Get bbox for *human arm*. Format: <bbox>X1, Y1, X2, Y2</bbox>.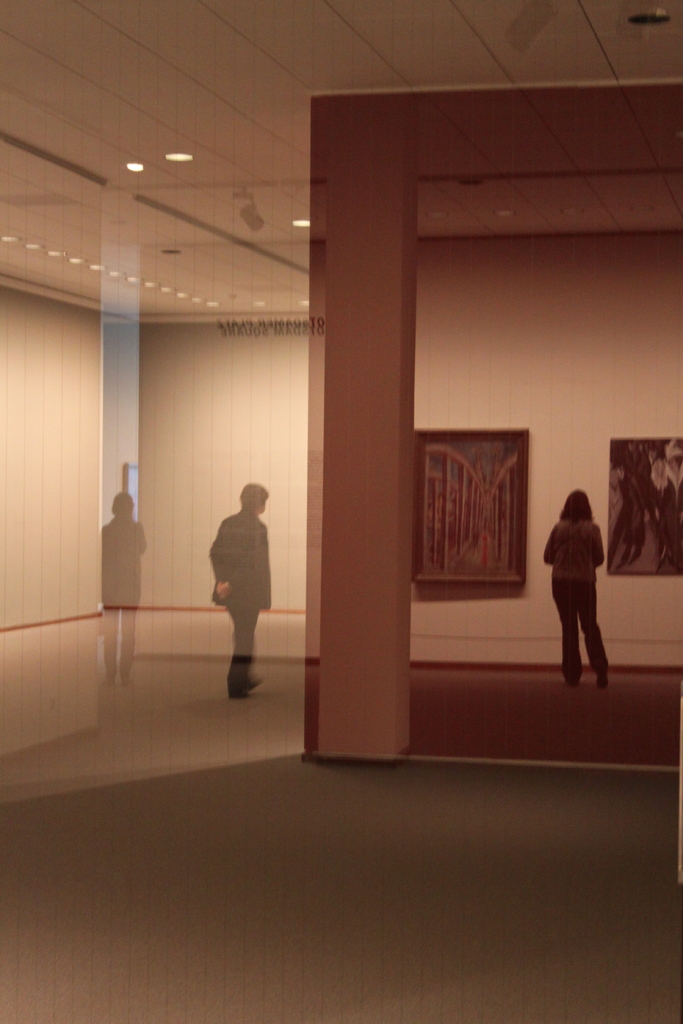
<bbox>216, 520, 268, 604</bbox>.
